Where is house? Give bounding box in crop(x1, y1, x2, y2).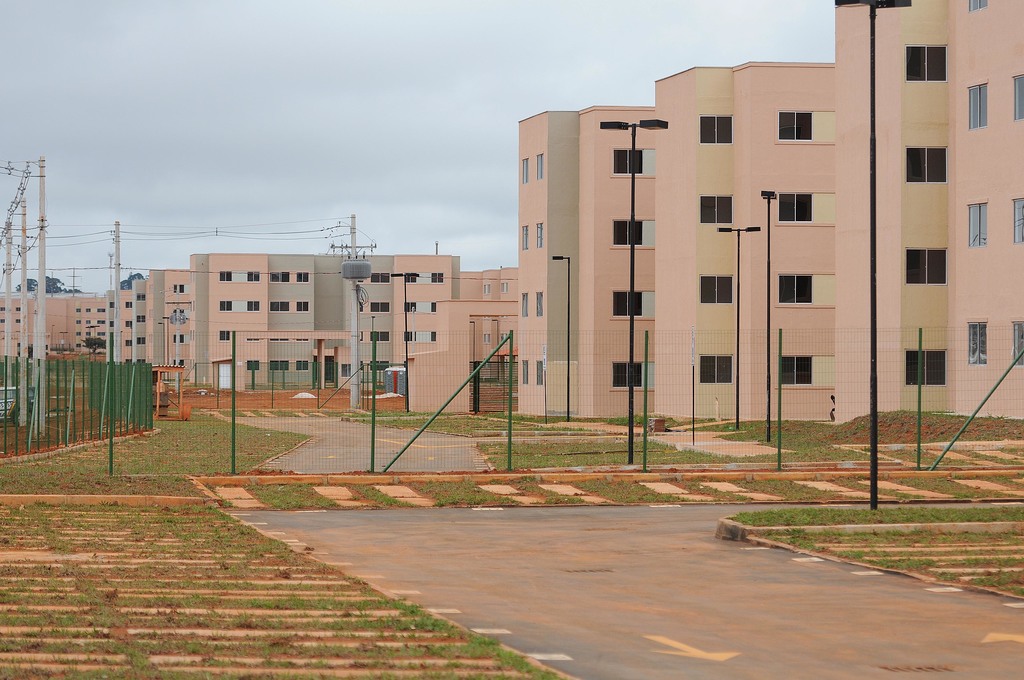
crop(955, 3, 1023, 406).
